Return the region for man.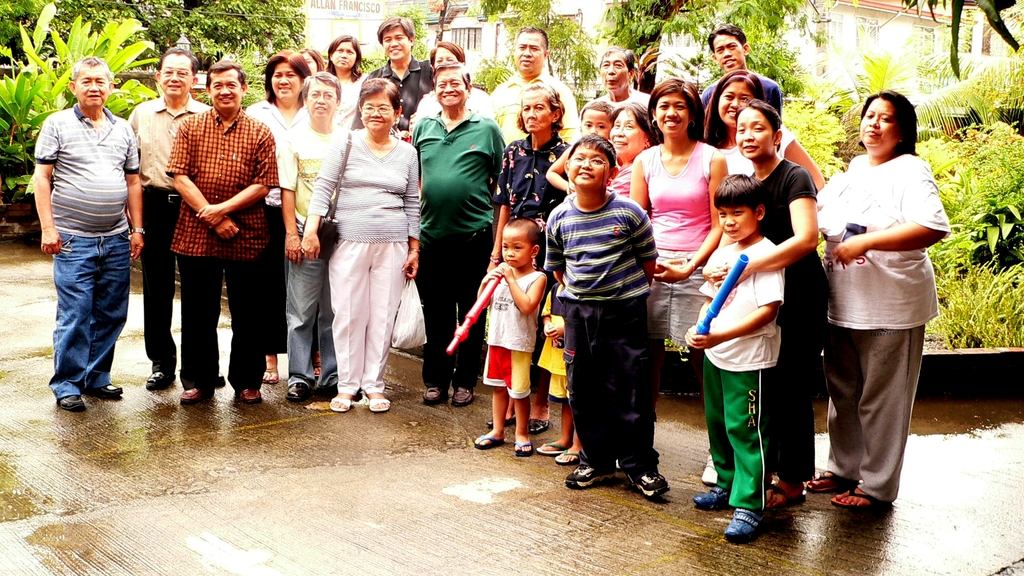
570:36:655:138.
